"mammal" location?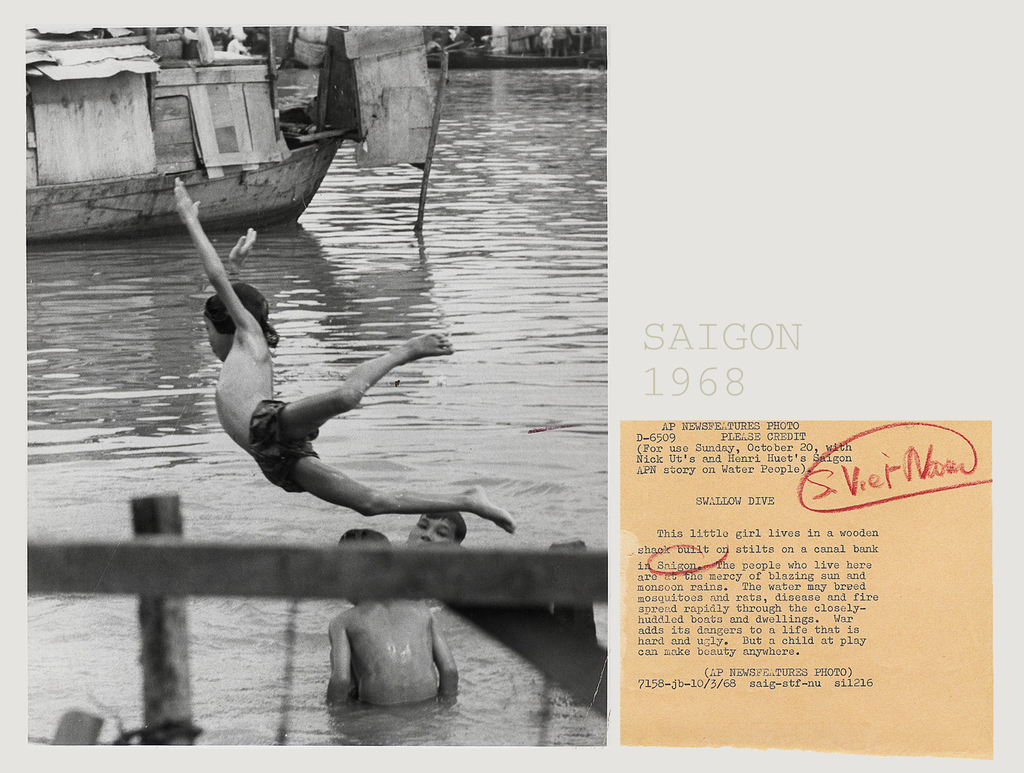
(170, 168, 516, 529)
